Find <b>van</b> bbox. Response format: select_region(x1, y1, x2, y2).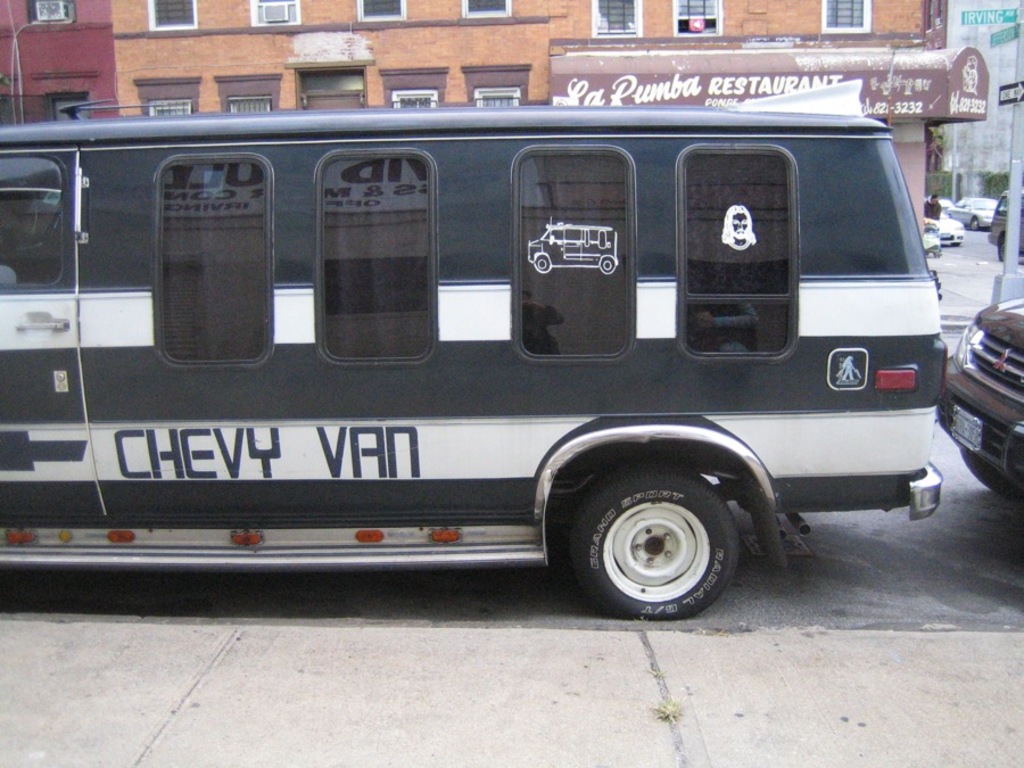
select_region(528, 216, 617, 278).
